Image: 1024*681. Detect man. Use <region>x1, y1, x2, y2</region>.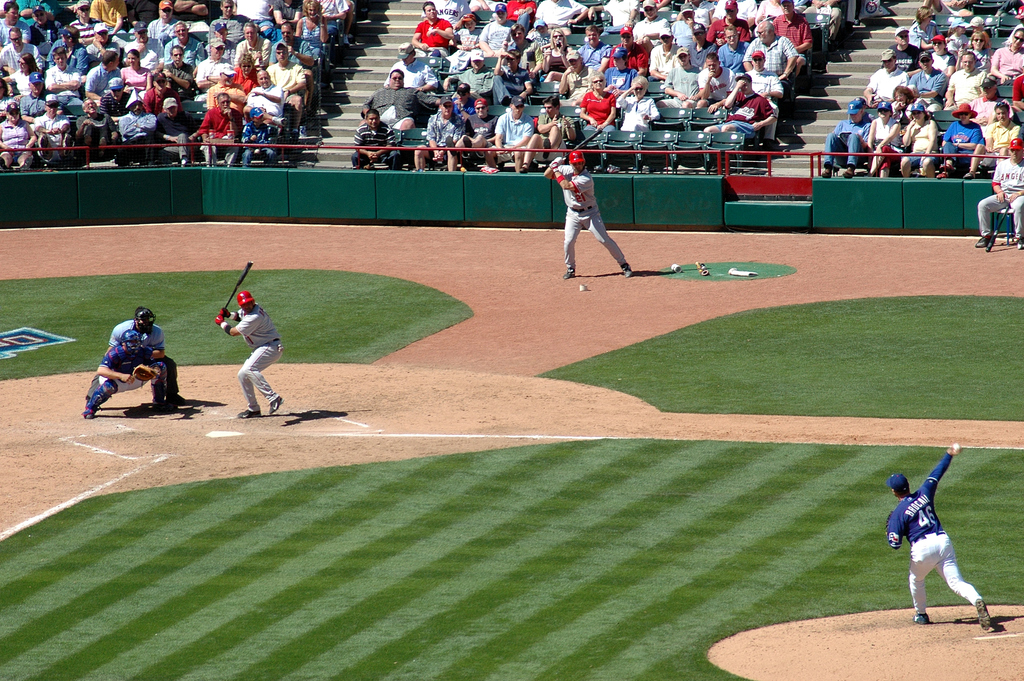
<region>979, 136, 1023, 252</region>.
